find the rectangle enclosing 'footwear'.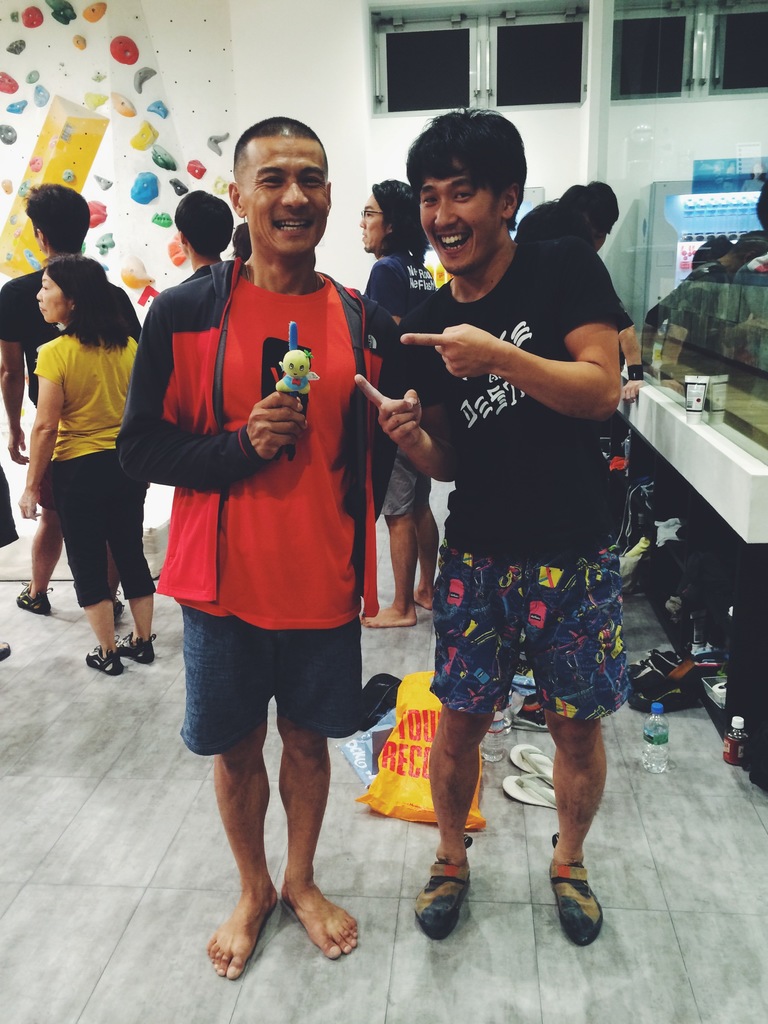
detection(423, 849, 470, 949).
